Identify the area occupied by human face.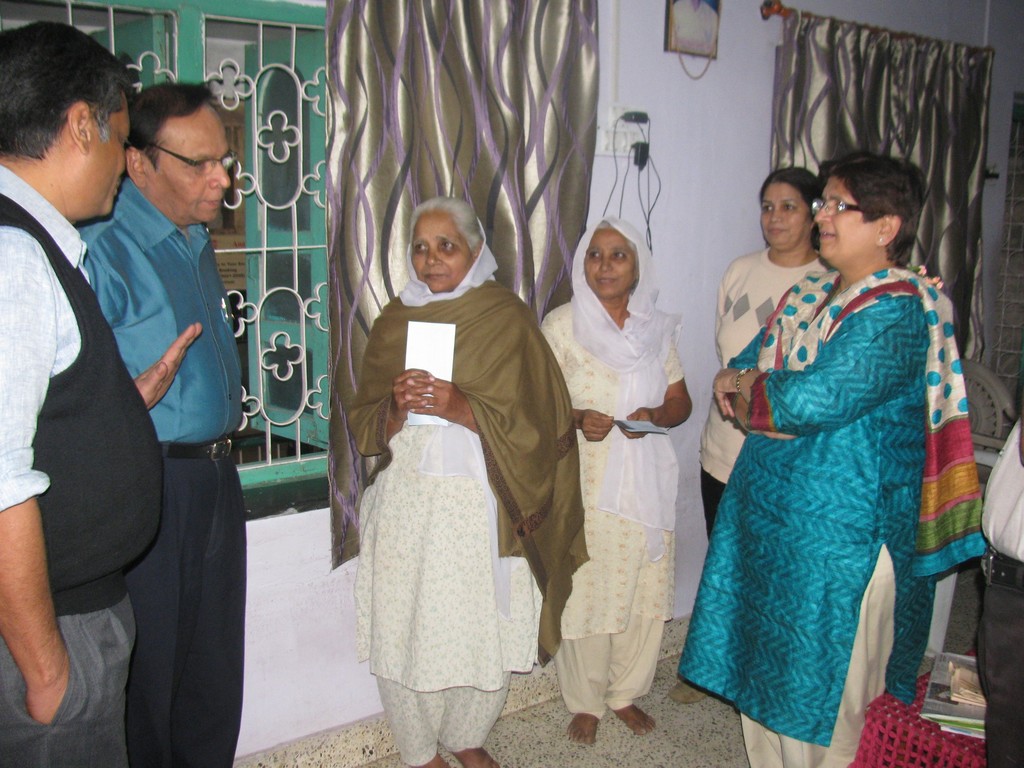
Area: locate(584, 227, 639, 301).
